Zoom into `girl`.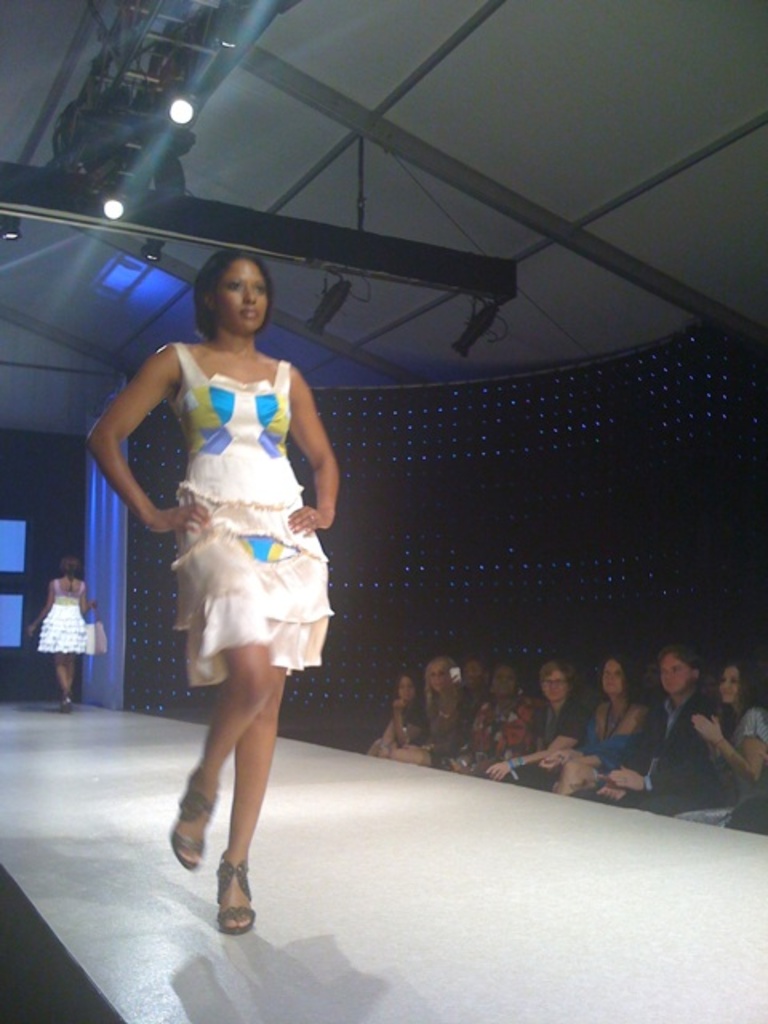
Zoom target: box=[86, 254, 341, 938].
